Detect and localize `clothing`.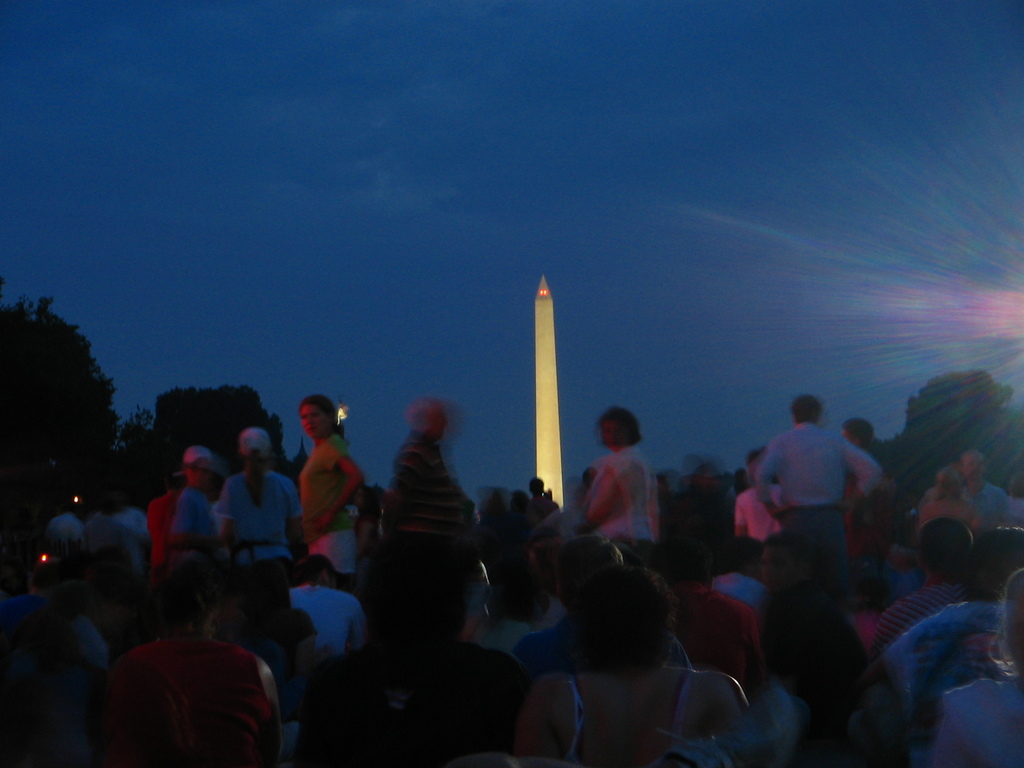
Localized at x1=306 y1=636 x2=538 y2=767.
